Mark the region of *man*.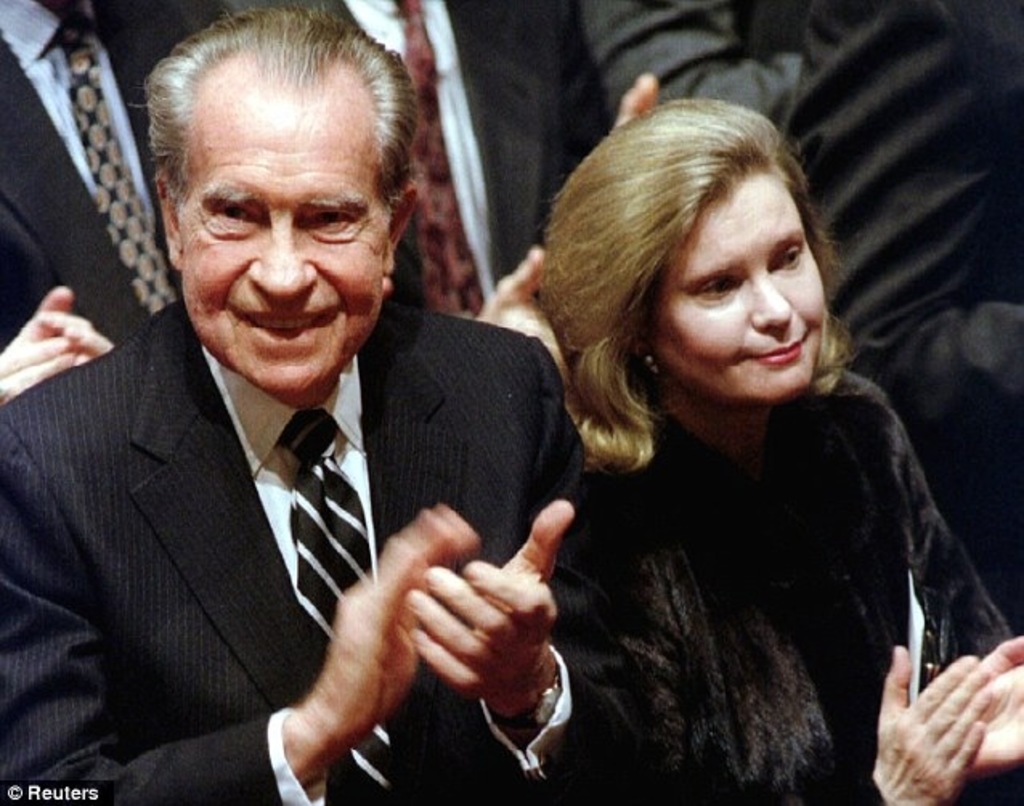
Region: crop(8, 47, 600, 788).
